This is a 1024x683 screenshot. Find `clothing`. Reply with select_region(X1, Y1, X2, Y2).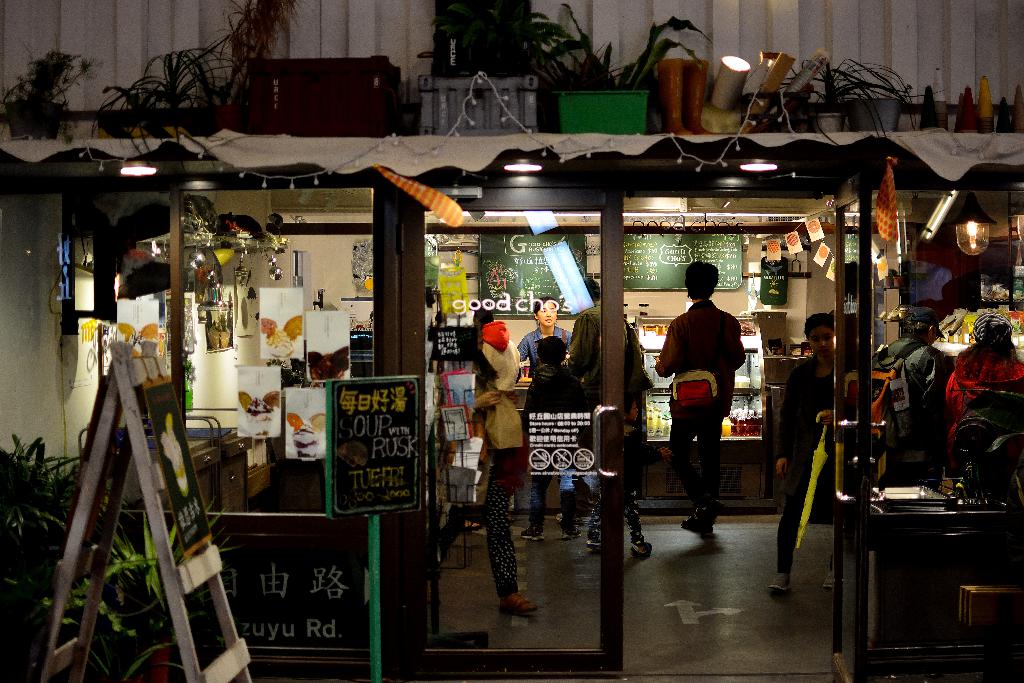
select_region(524, 319, 568, 361).
